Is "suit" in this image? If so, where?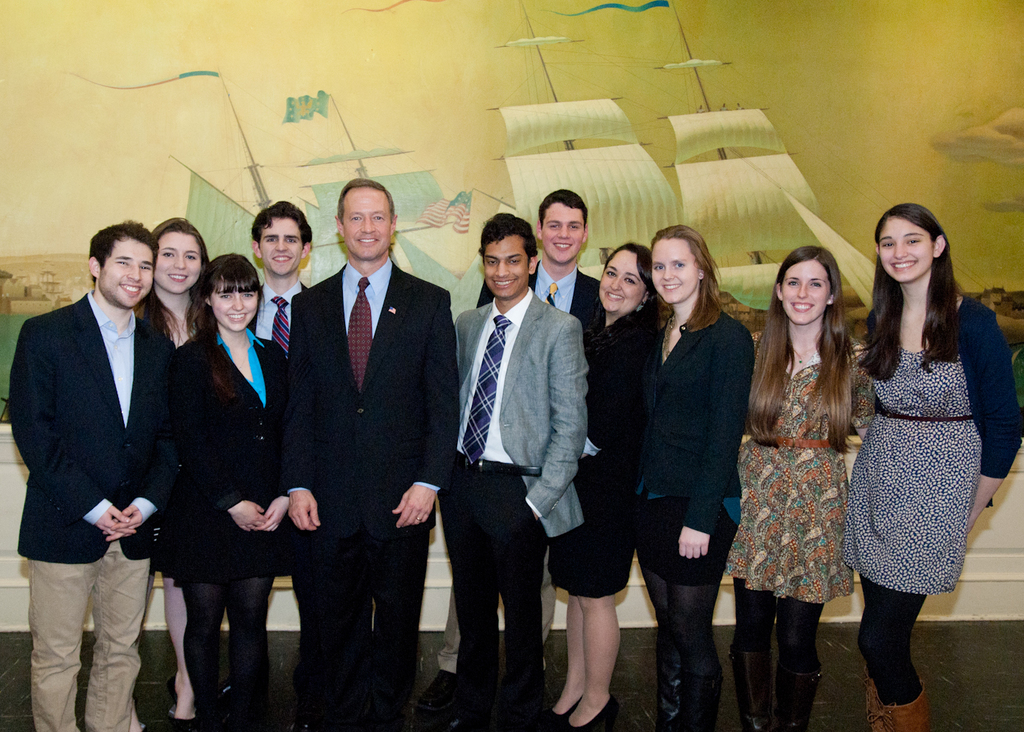
Yes, at <region>440, 258, 604, 678</region>.
